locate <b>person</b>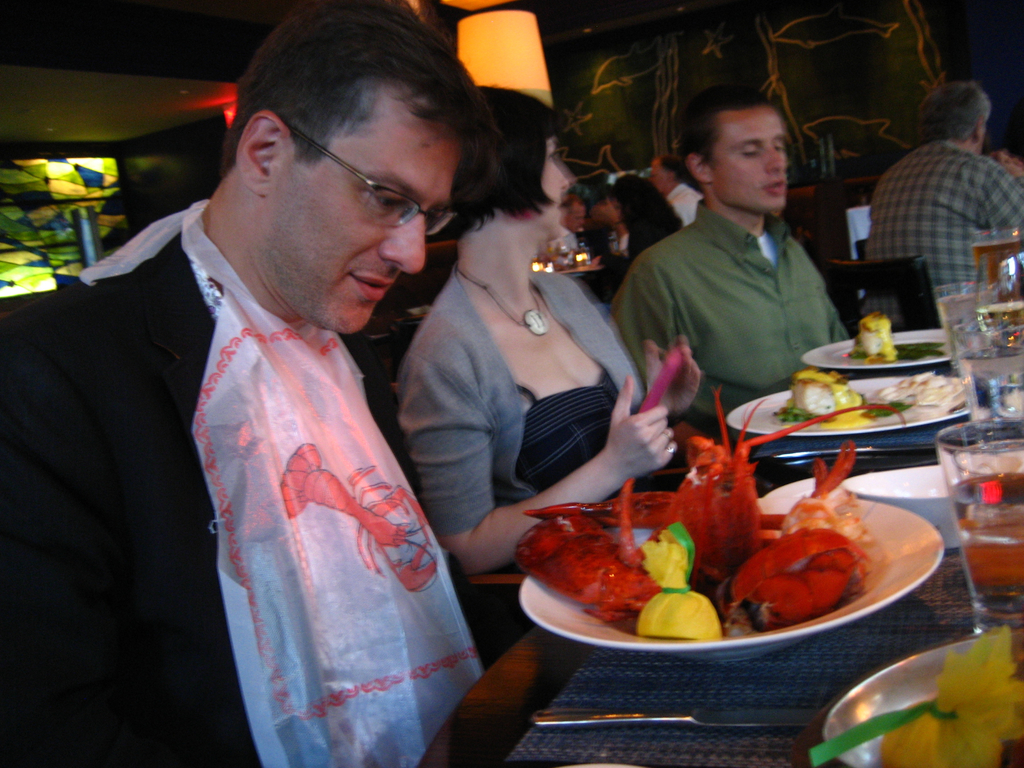
region(604, 87, 851, 444)
